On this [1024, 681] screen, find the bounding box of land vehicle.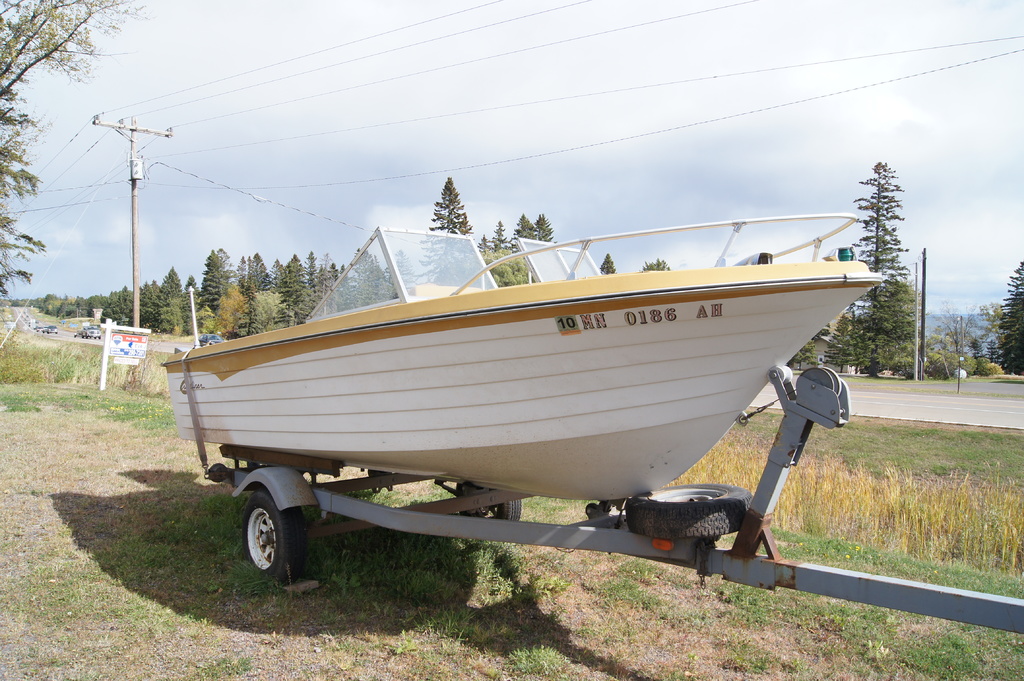
Bounding box: x1=200, y1=335, x2=223, y2=346.
